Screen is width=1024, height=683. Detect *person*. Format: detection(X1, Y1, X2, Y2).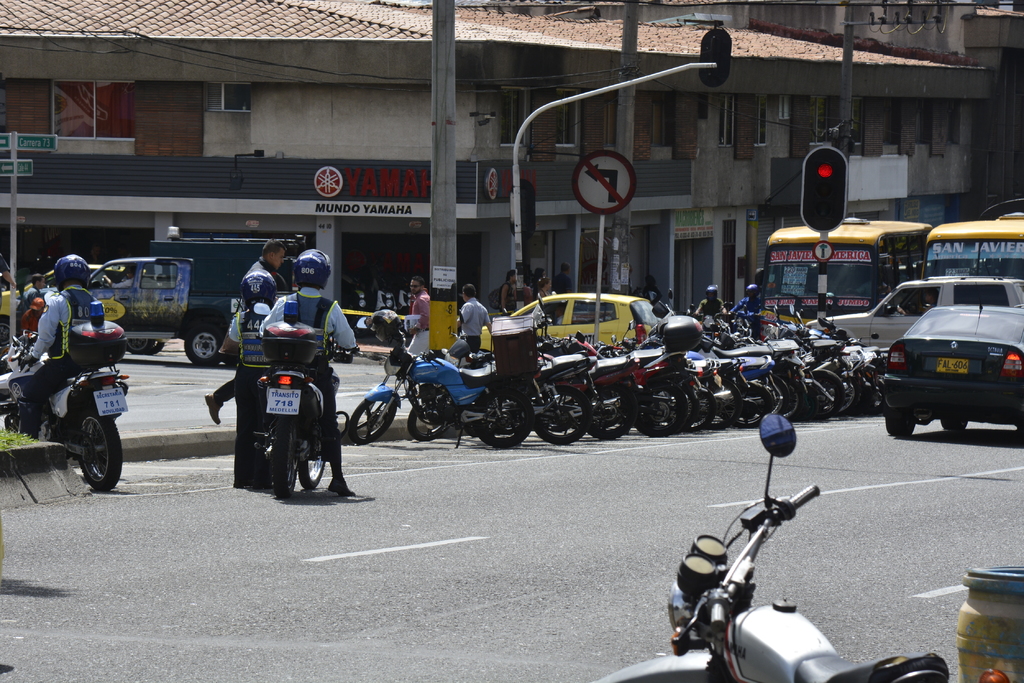
detection(535, 277, 554, 303).
